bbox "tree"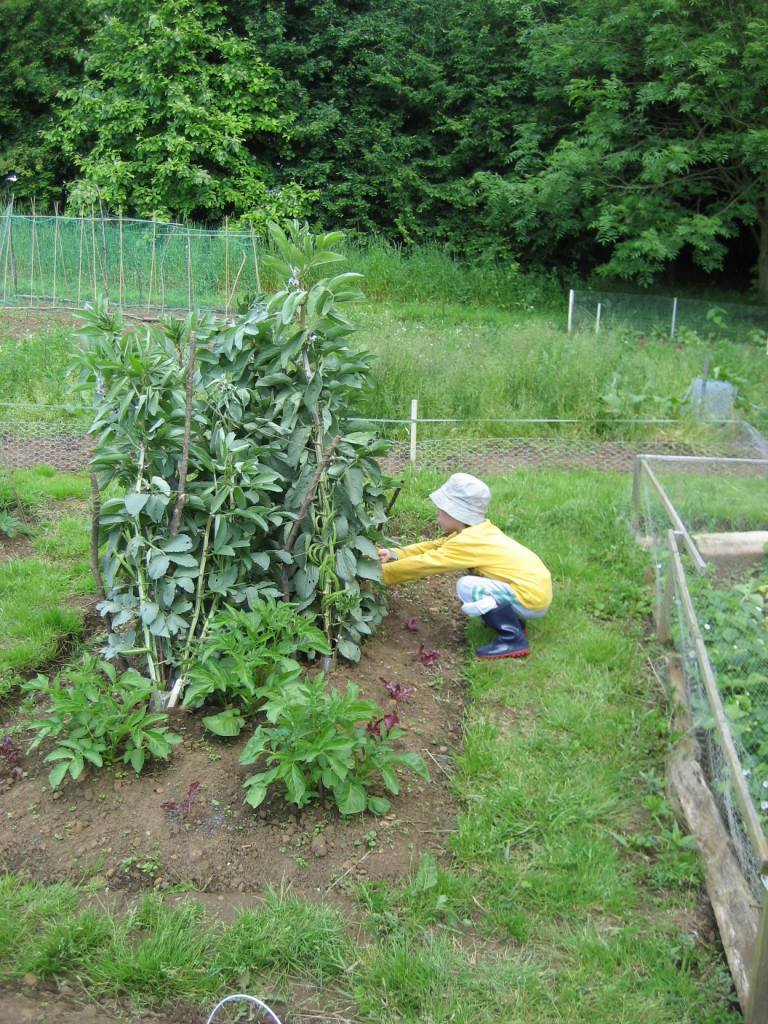
left=477, top=25, right=767, bottom=289
